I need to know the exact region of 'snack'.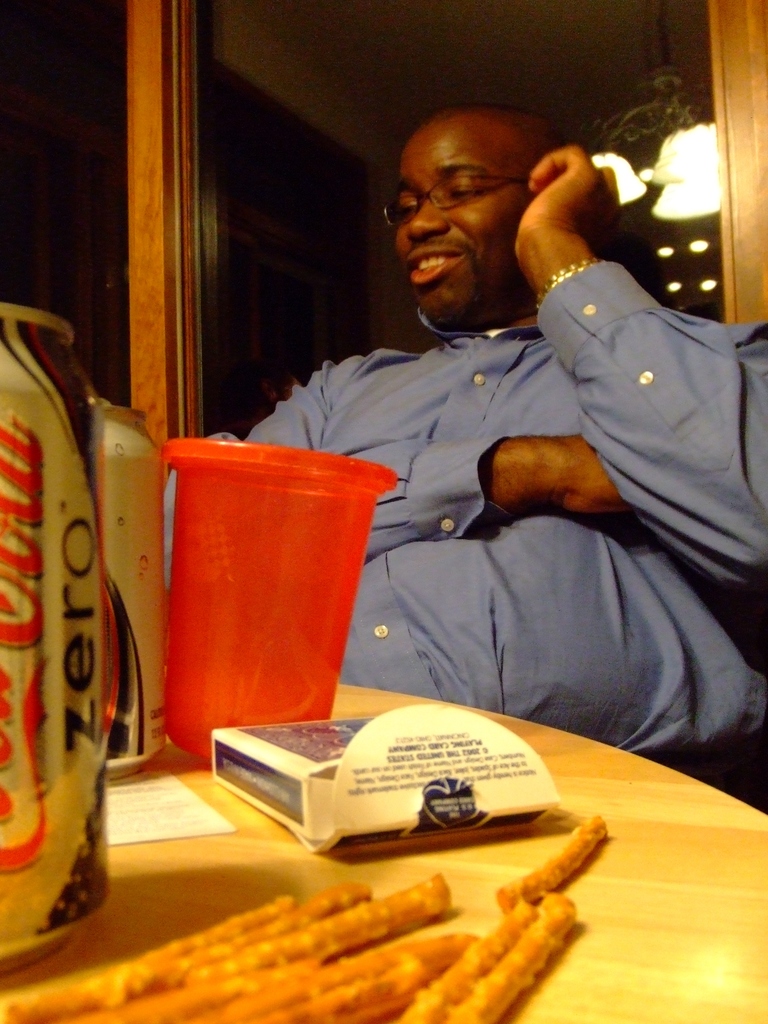
Region: rect(493, 810, 611, 920).
